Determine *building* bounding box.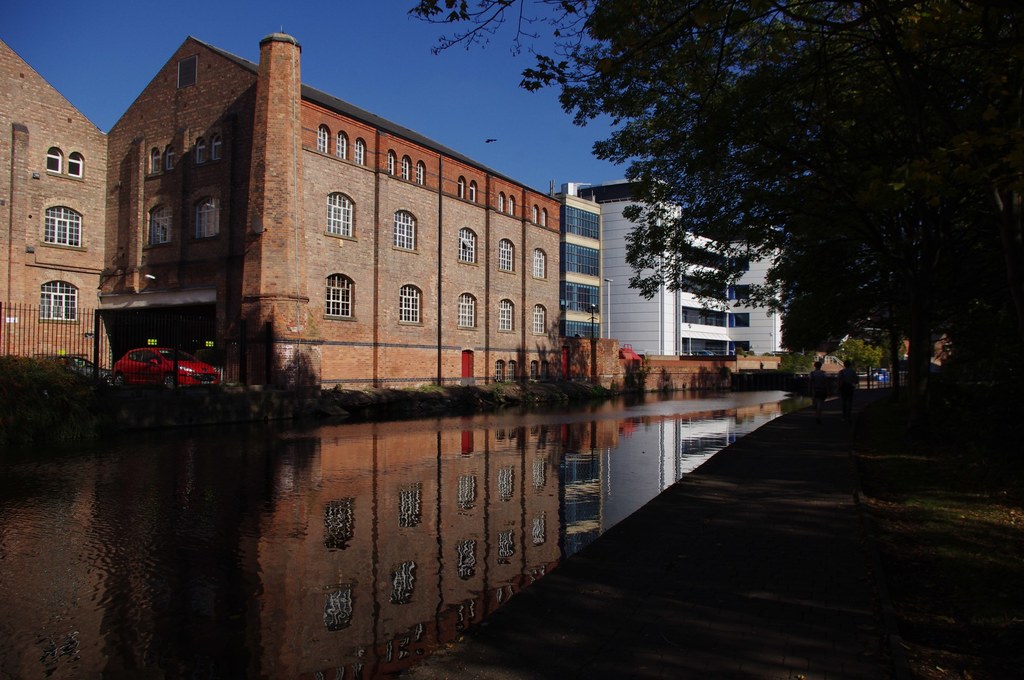
Determined: 0 30 564 394.
